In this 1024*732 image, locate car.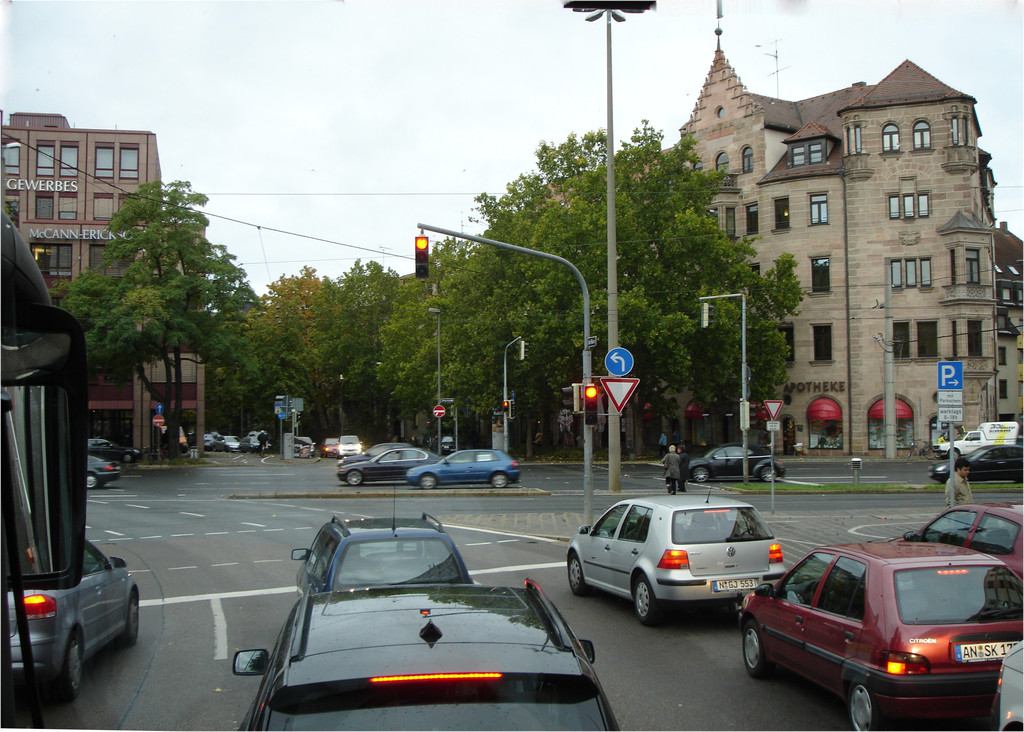
Bounding box: box=[227, 436, 241, 451].
